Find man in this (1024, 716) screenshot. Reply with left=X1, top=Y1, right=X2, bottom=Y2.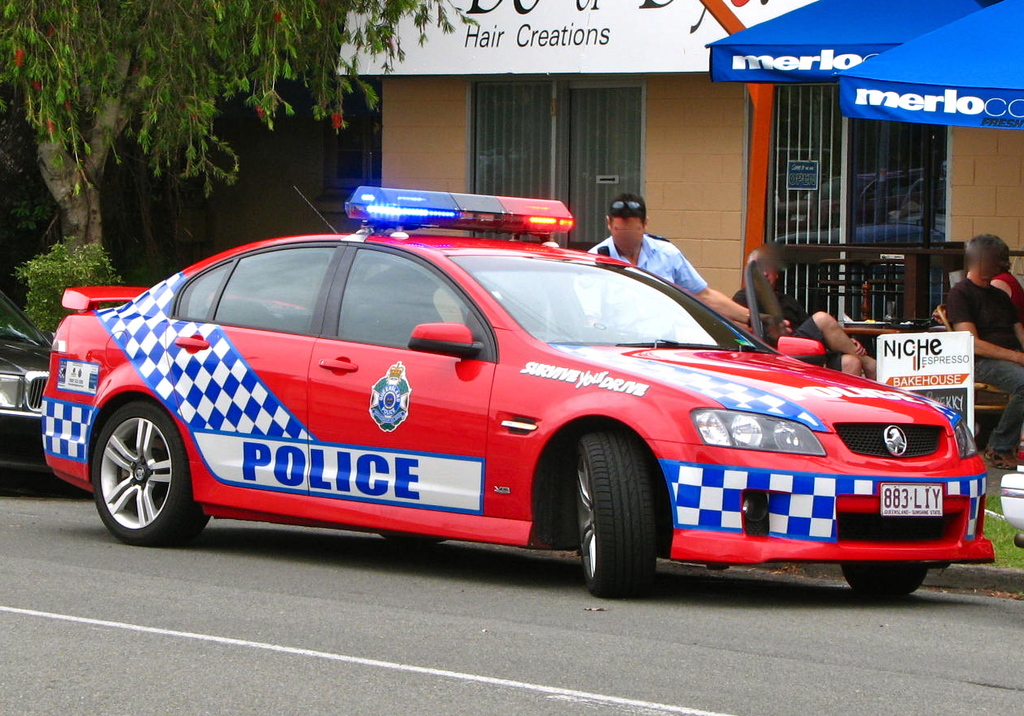
left=553, top=195, right=736, bottom=289.
